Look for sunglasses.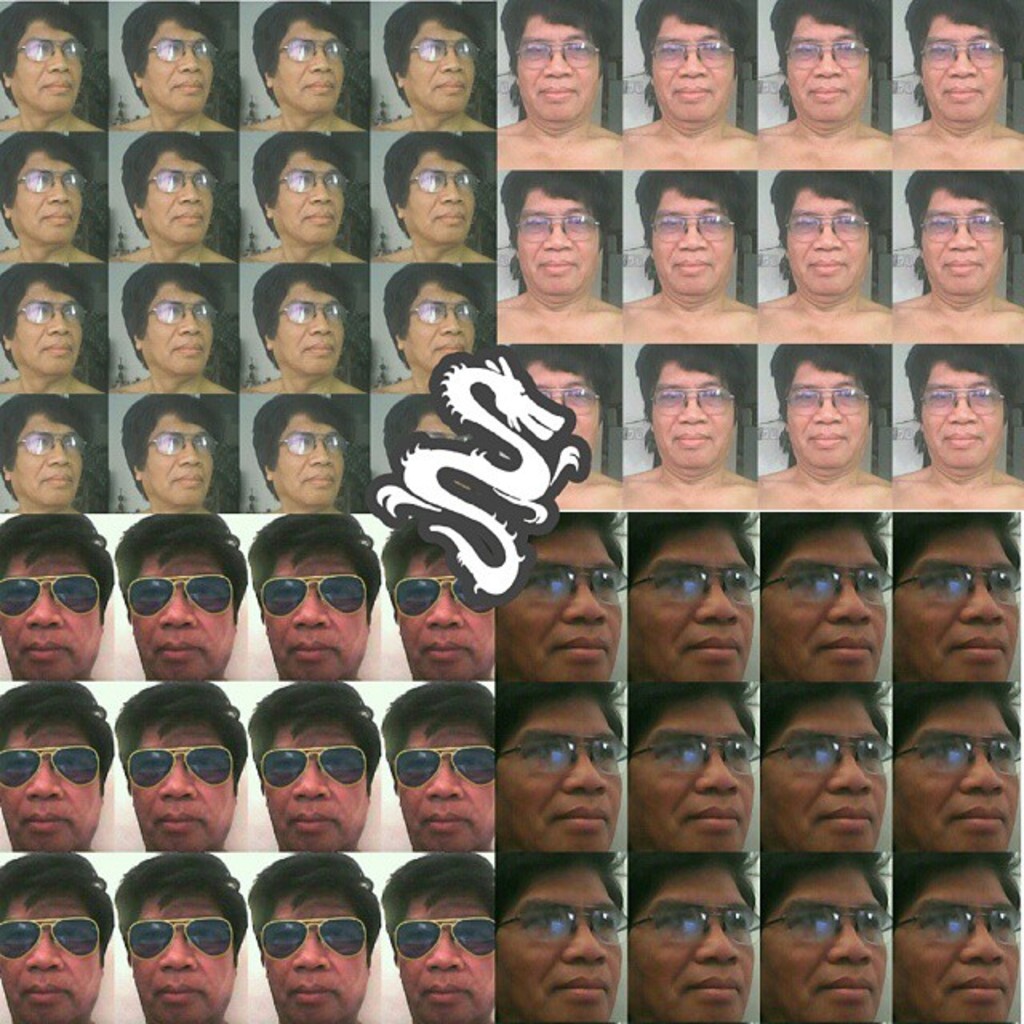
Found: 258, 744, 368, 789.
